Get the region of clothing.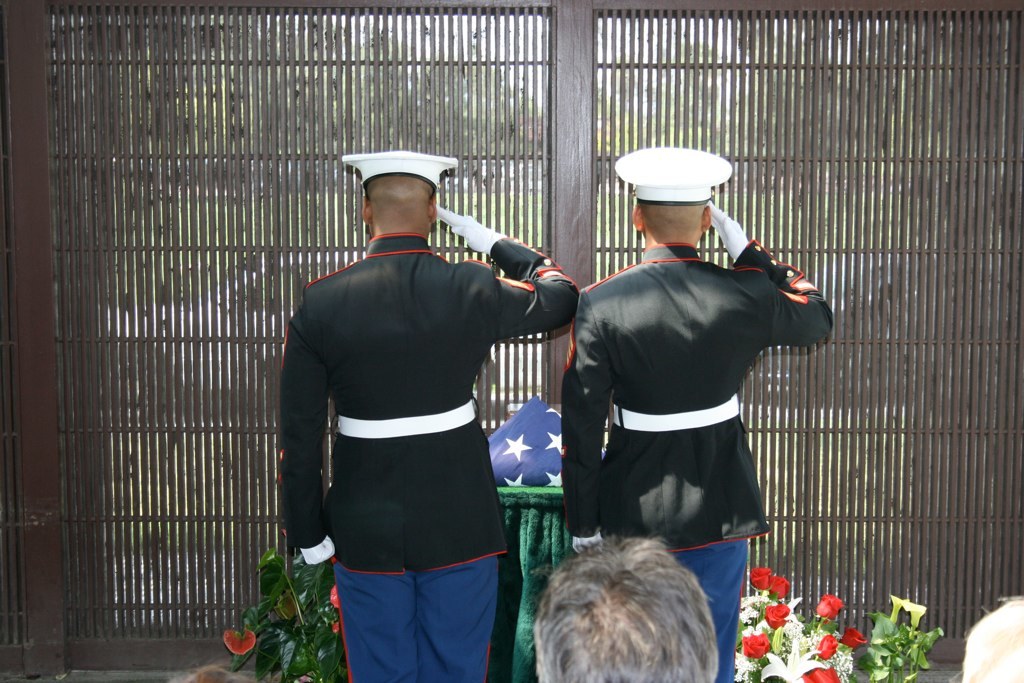
[552, 227, 846, 682].
